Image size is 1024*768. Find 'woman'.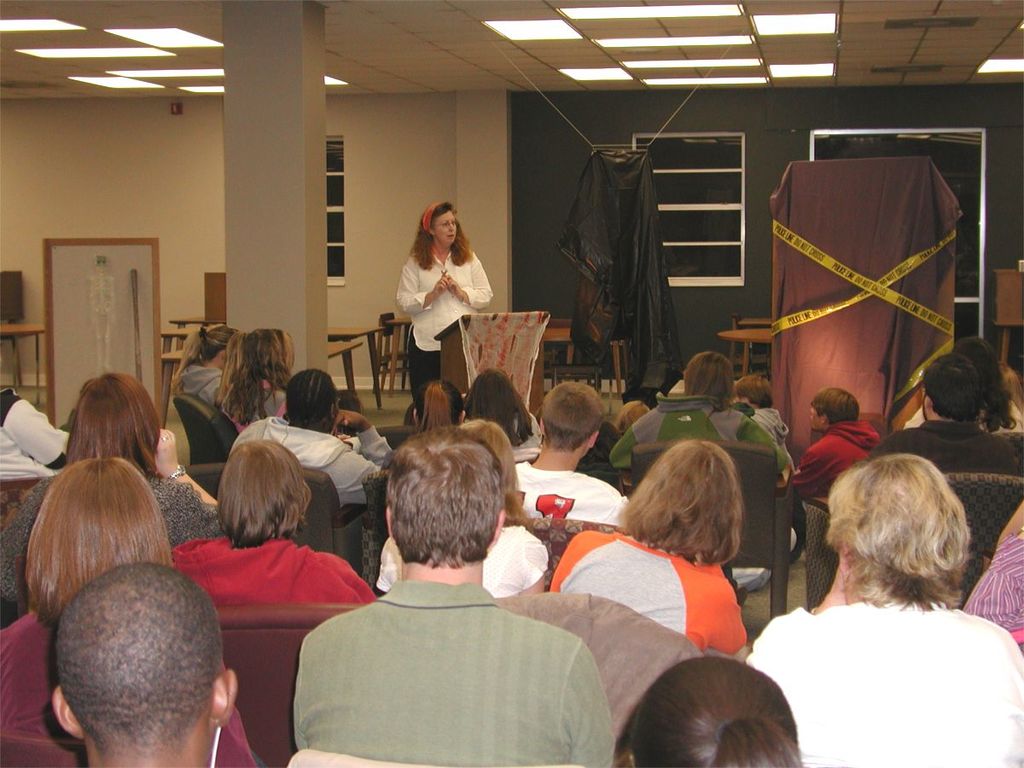
[x1=0, y1=373, x2=230, y2=627].
